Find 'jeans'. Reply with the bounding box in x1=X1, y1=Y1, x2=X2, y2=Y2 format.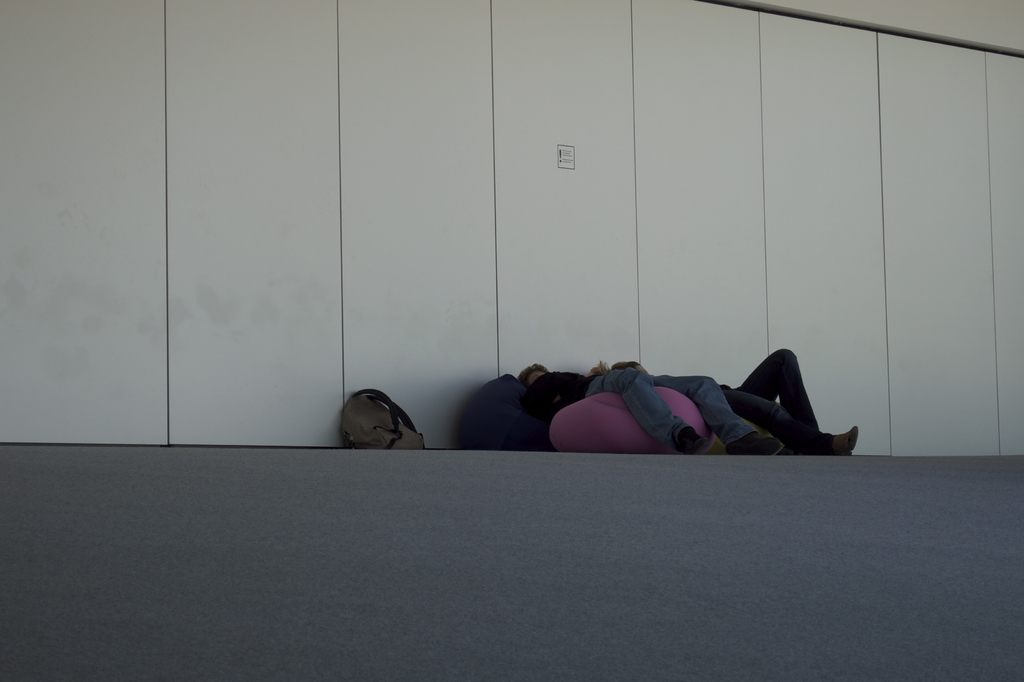
x1=533, y1=375, x2=822, y2=459.
